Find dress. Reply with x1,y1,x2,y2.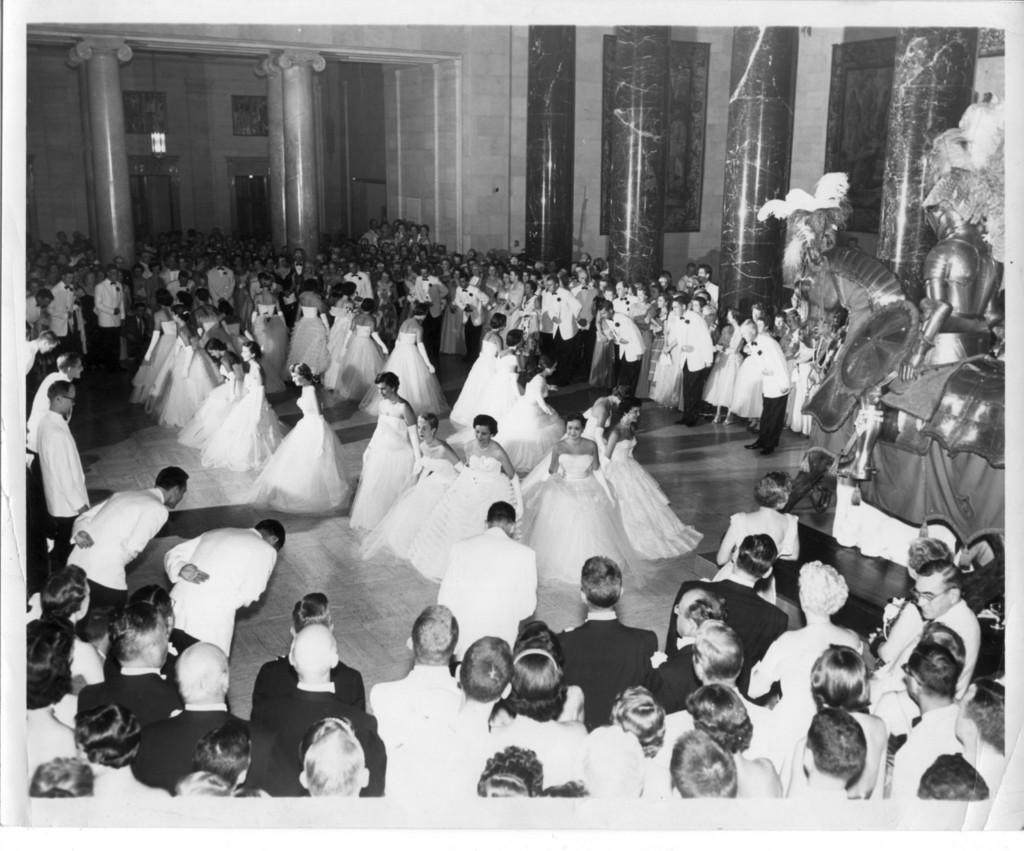
604,437,705,564.
